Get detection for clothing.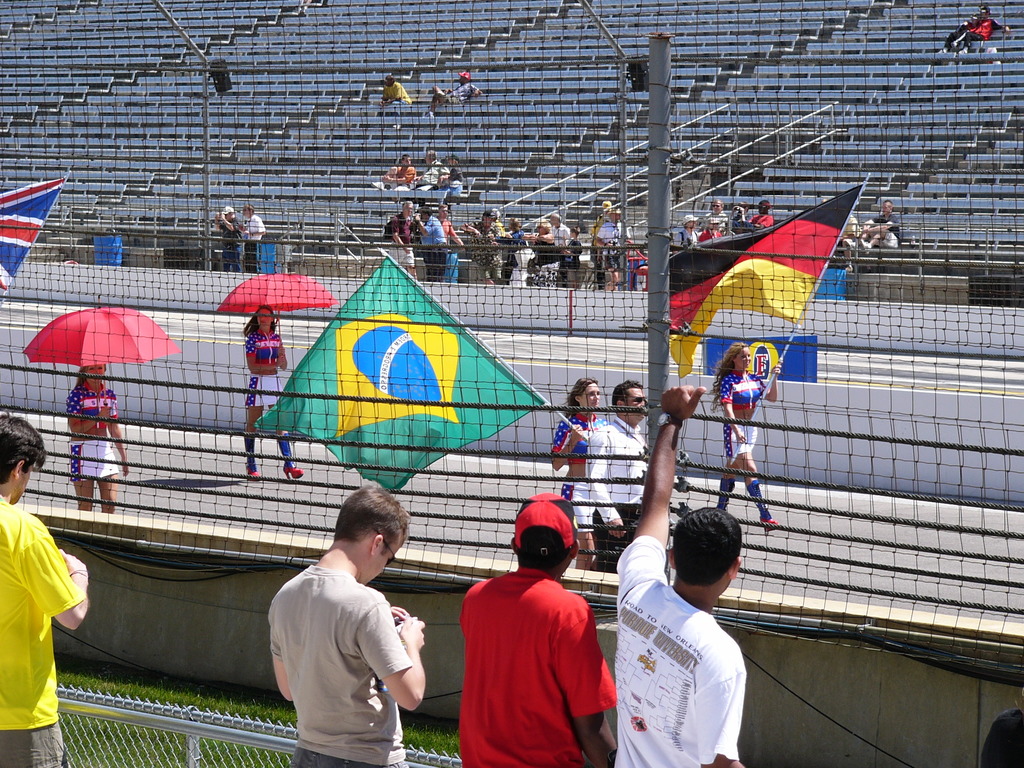
Detection: (67, 387, 118, 484).
